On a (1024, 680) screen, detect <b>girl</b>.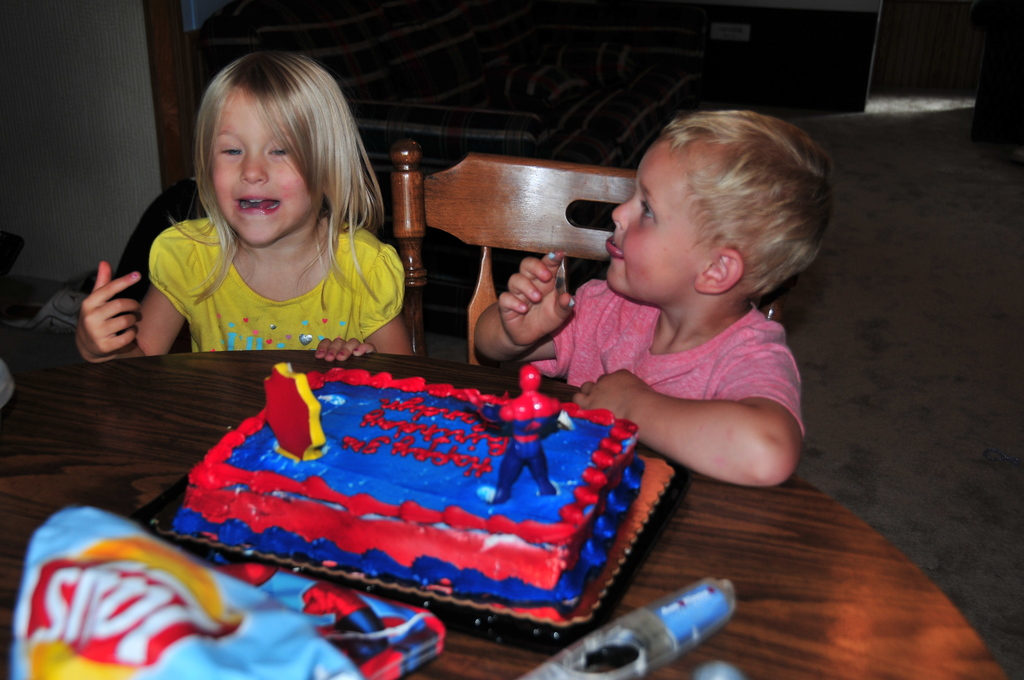
72, 48, 412, 363.
